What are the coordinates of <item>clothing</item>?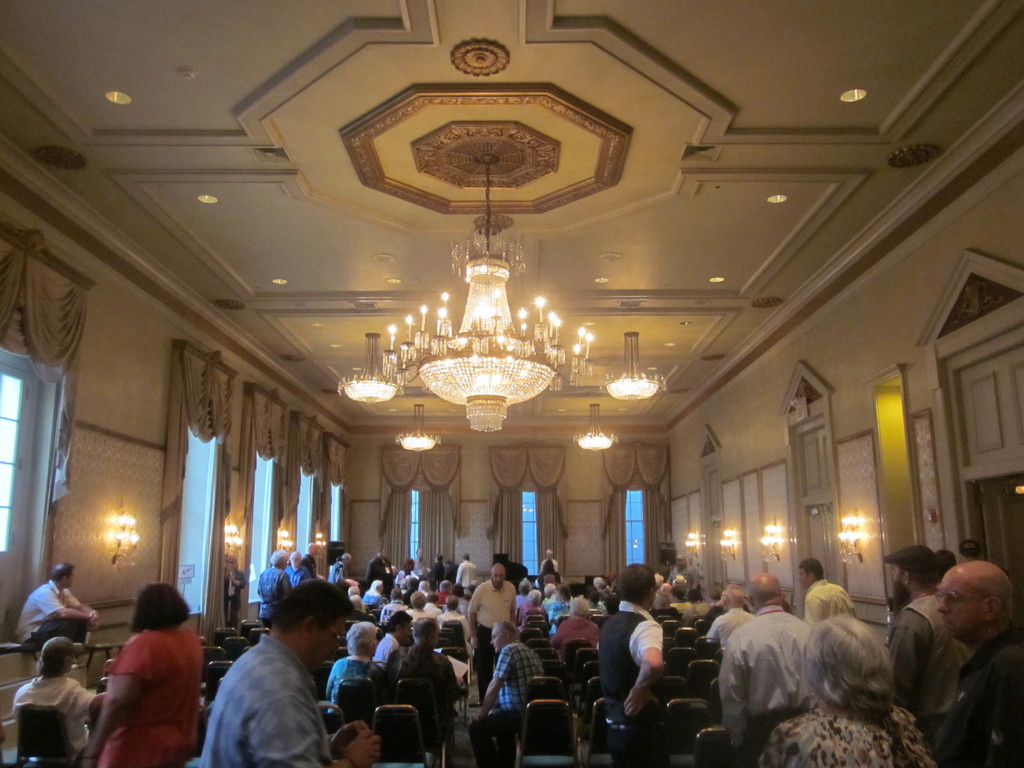
753, 692, 940, 767.
